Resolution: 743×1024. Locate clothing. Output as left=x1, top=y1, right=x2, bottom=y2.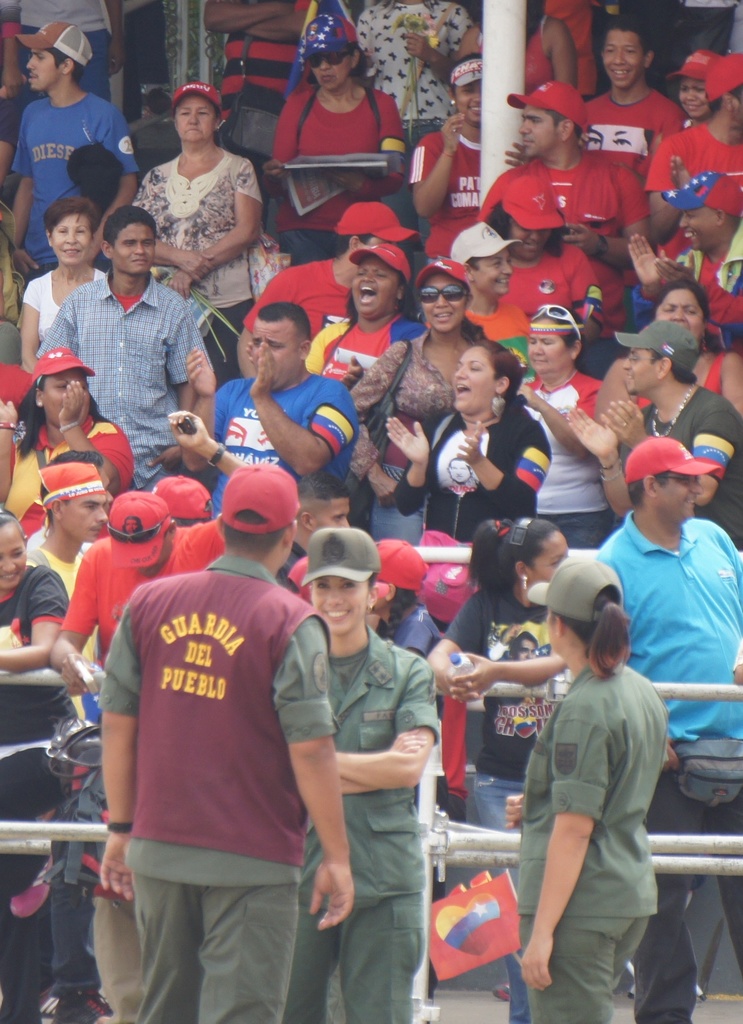
left=204, top=364, right=330, bottom=535.
